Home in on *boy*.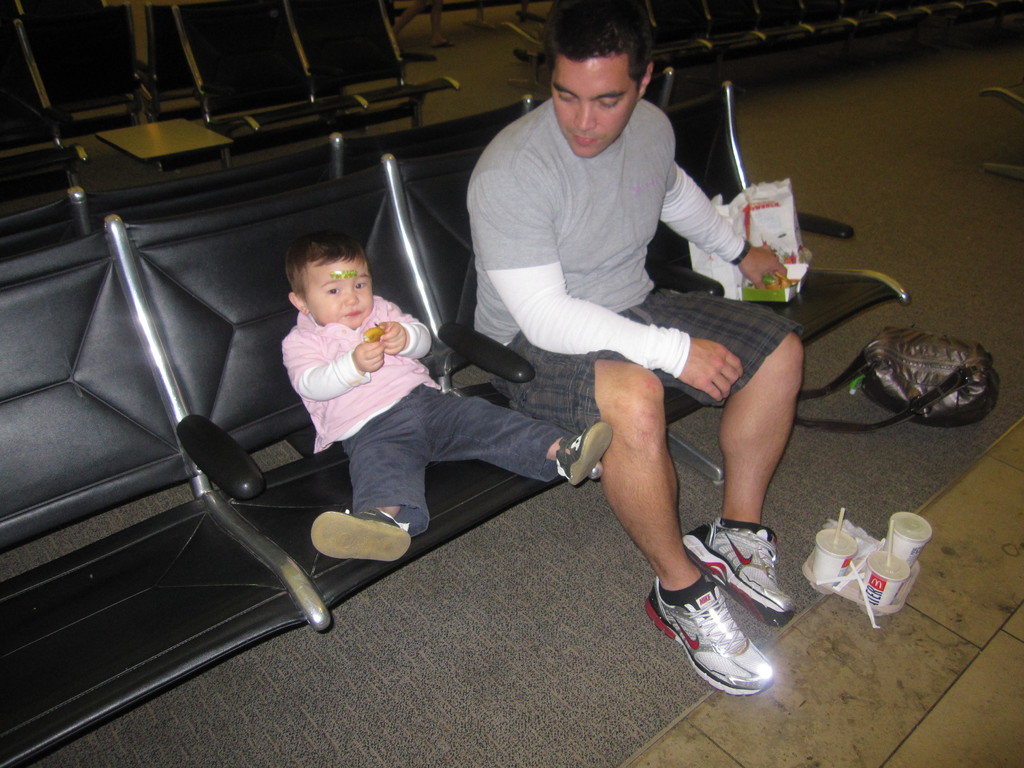
Homed in at <box>249,221,525,567</box>.
